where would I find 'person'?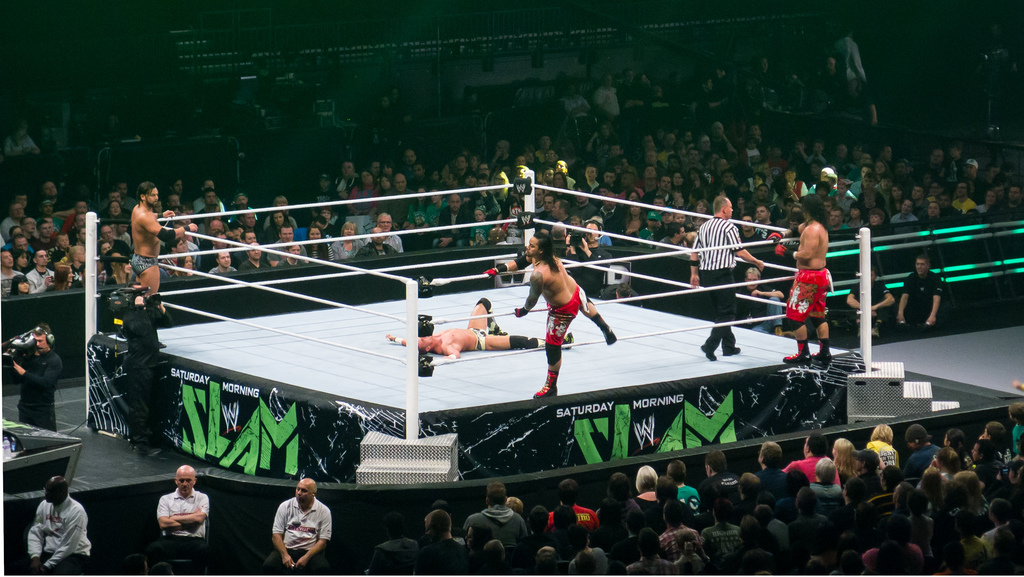
At 490/228/614/403.
